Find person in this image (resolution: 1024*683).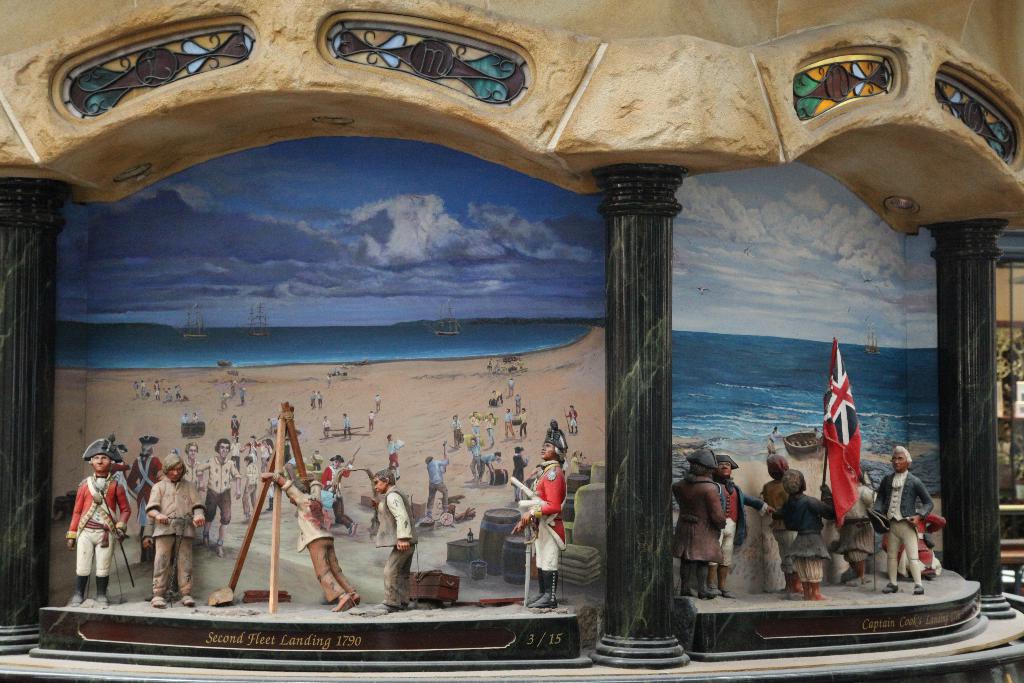
box=[673, 449, 724, 598].
